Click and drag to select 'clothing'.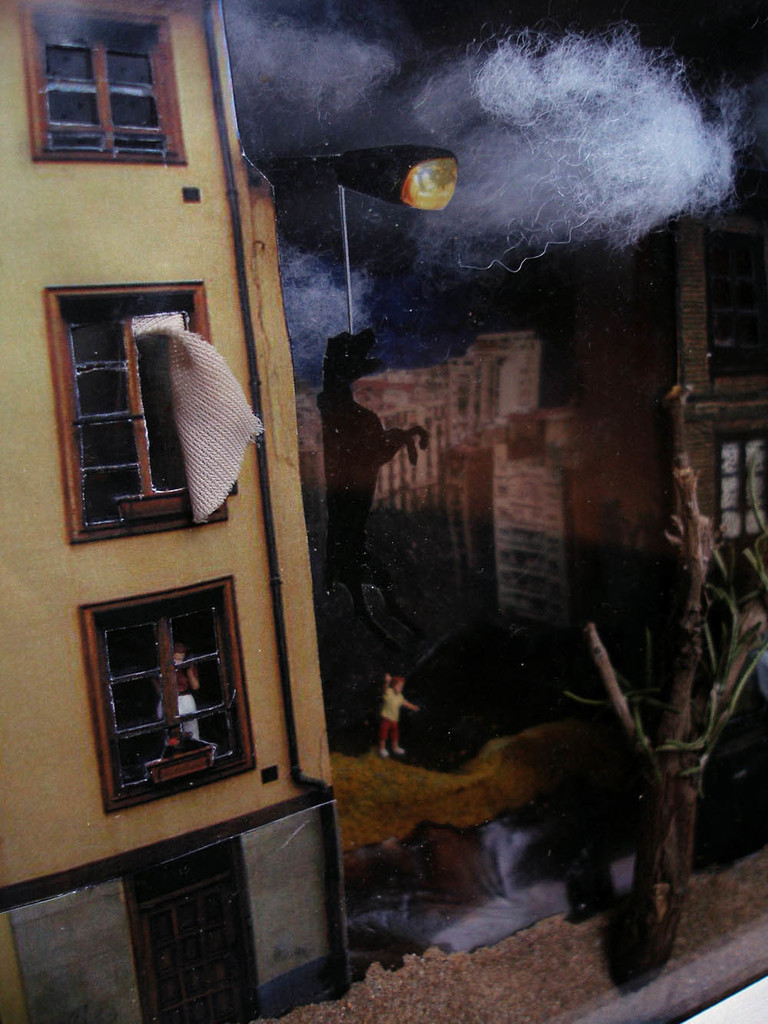
Selection: 125,316,275,531.
